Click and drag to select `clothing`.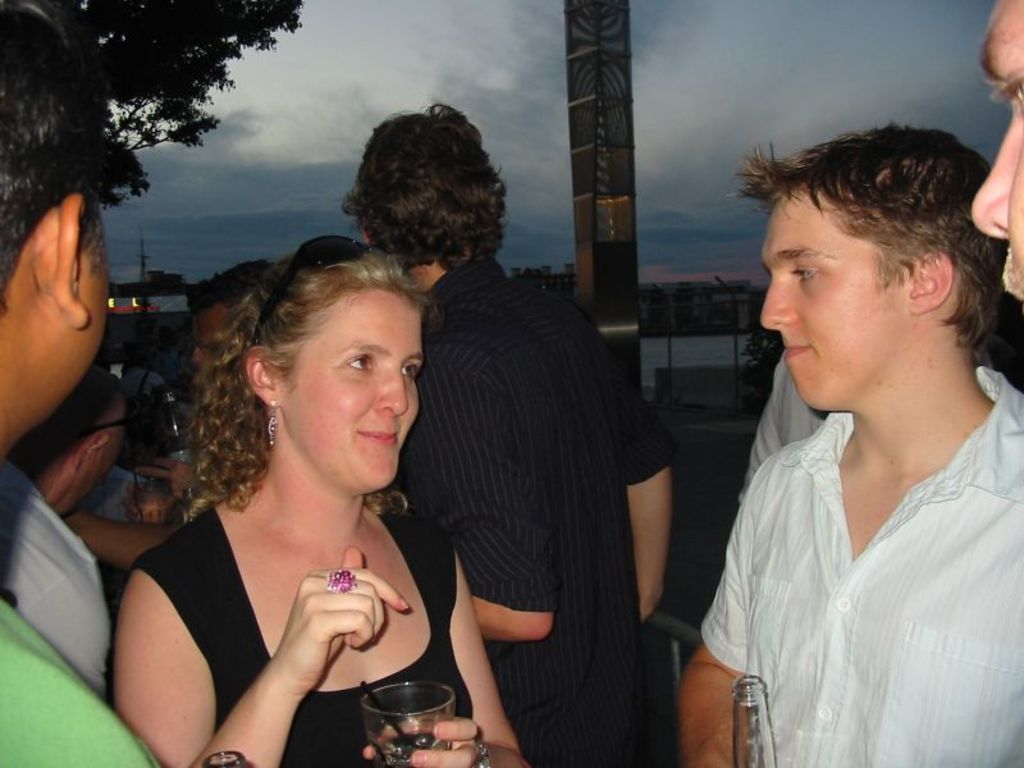
Selection: x1=0, y1=594, x2=169, y2=767.
